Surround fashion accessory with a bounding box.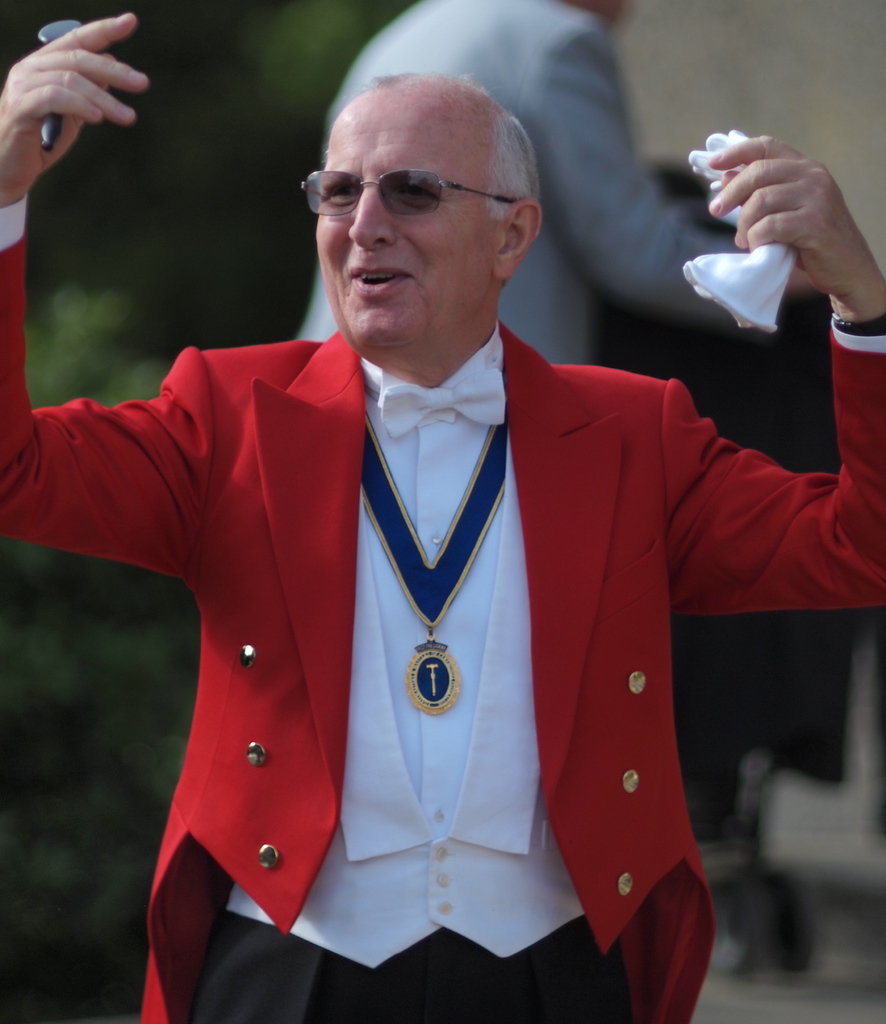
x1=298, y1=164, x2=522, y2=221.
